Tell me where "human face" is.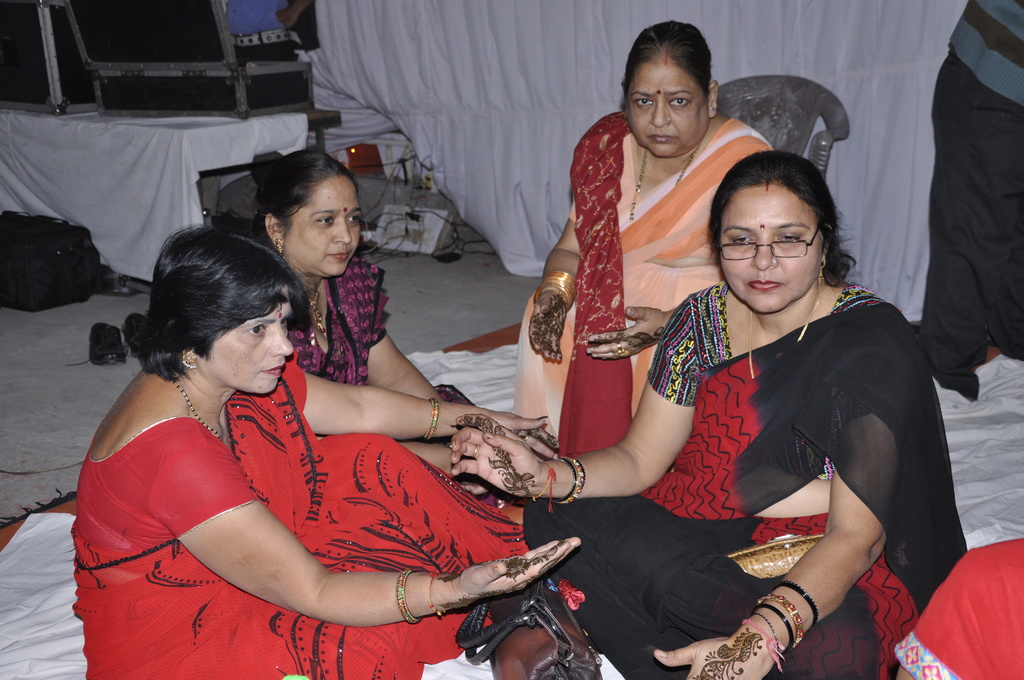
"human face" is at bbox=(632, 60, 710, 160).
